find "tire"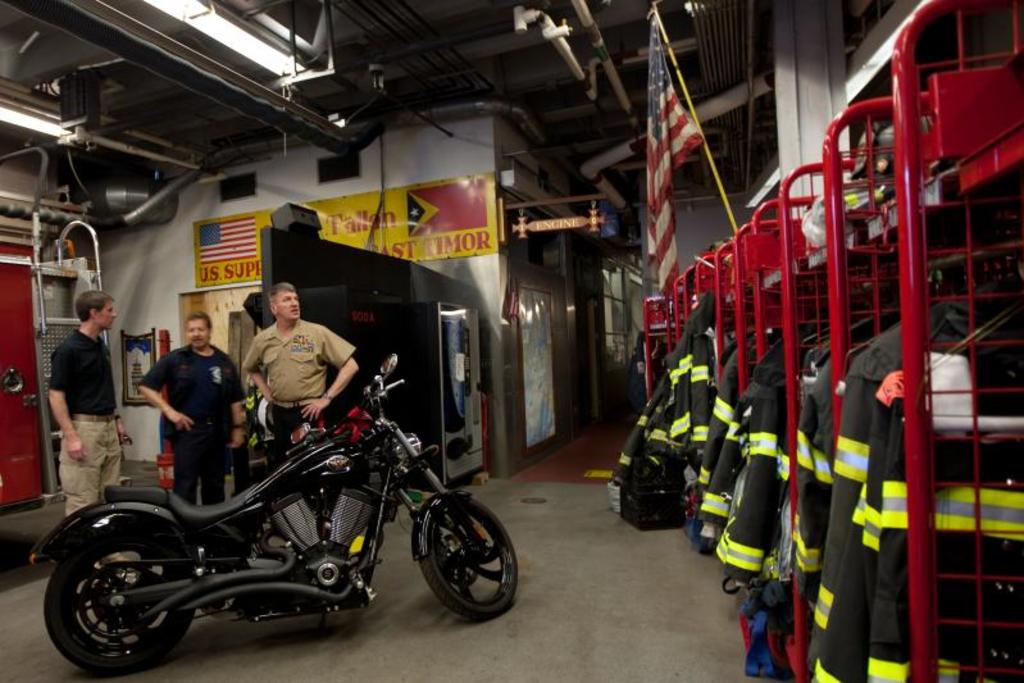
locate(47, 524, 199, 680)
